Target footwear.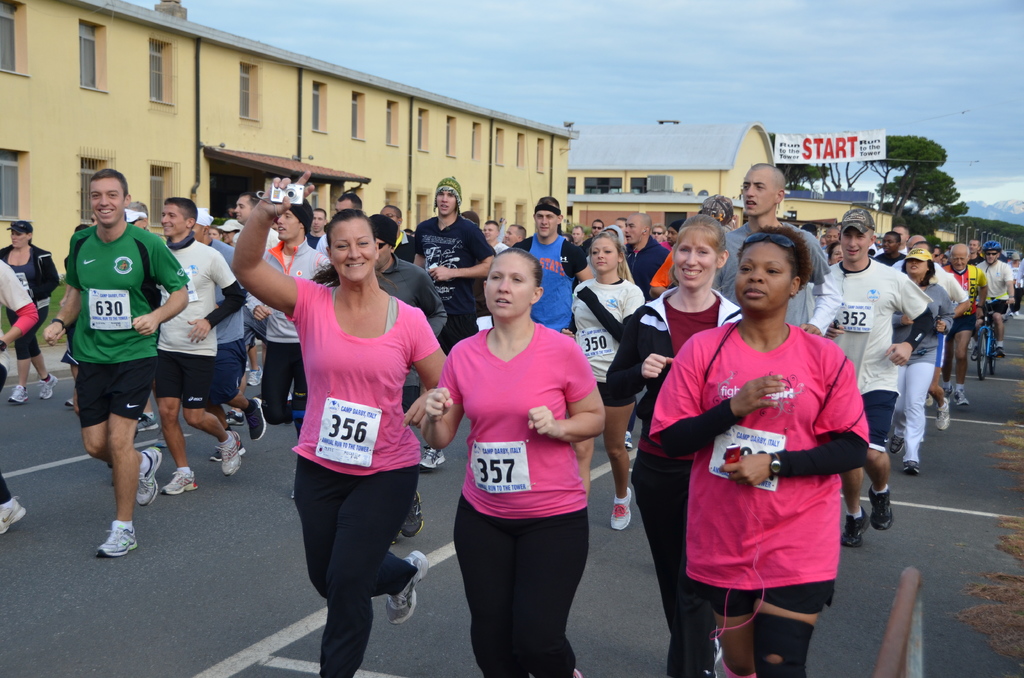
Target region: {"left": 890, "top": 435, "right": 904, "bottom": 455}.
